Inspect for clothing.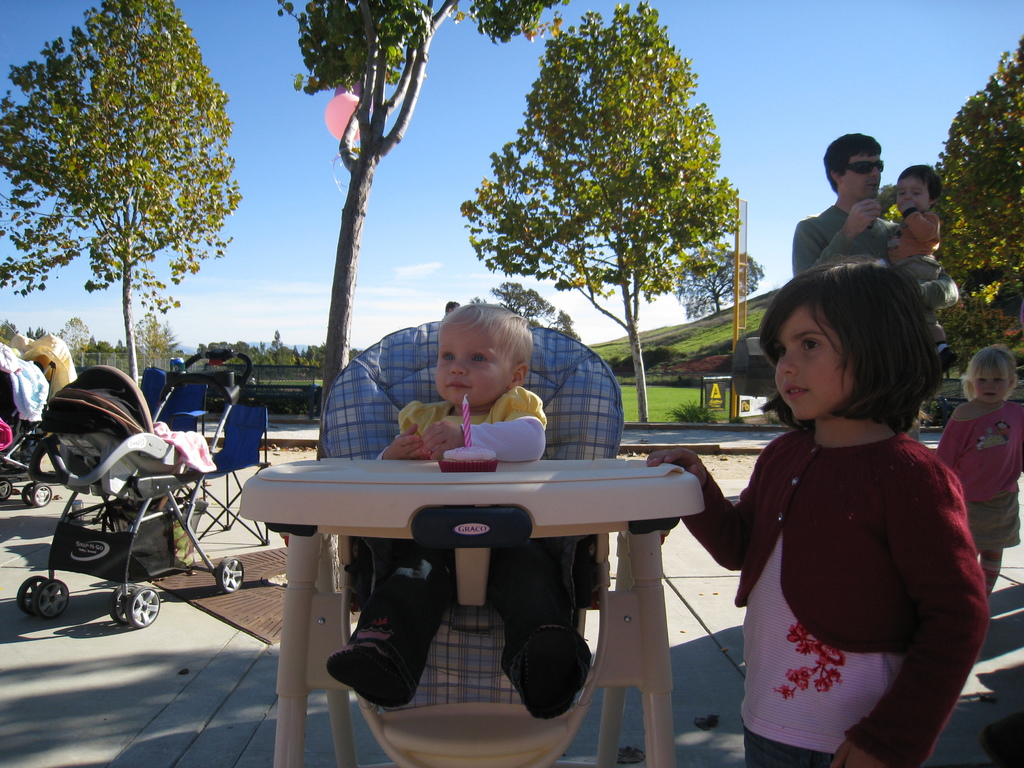
Inspection: [x1=728, y1=378, x2=986, y2=751].
